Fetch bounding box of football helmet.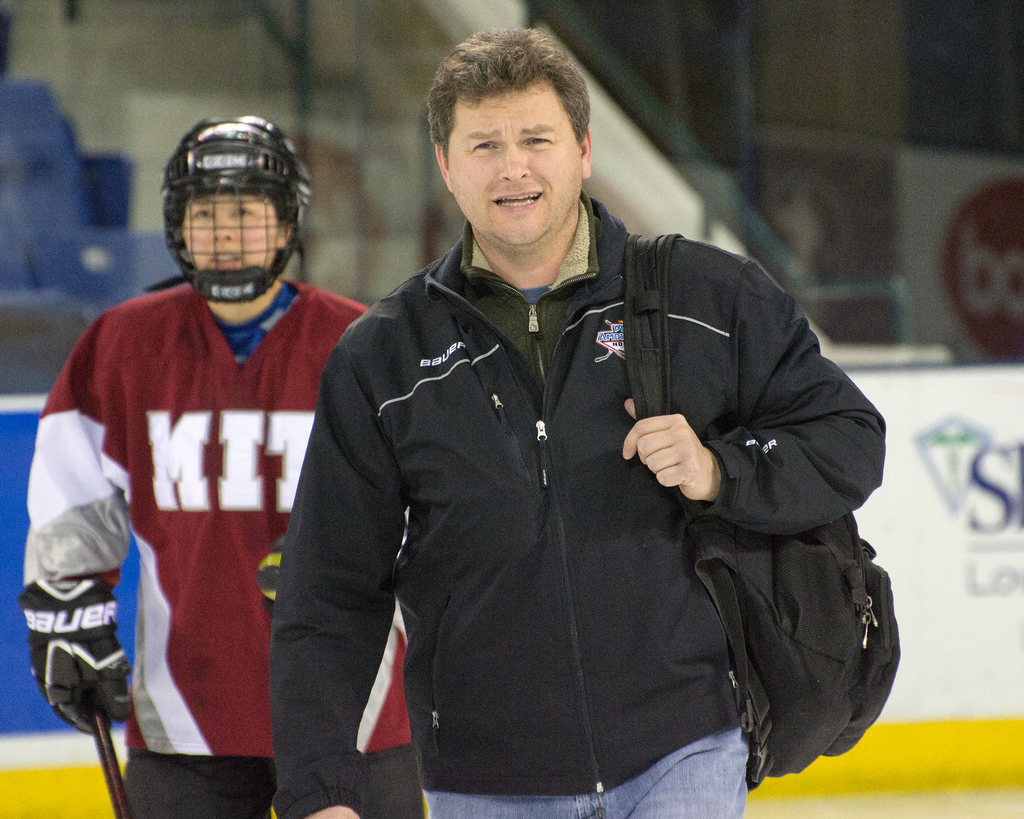
Bbox: bbox=(152, 113, 299, 326).
